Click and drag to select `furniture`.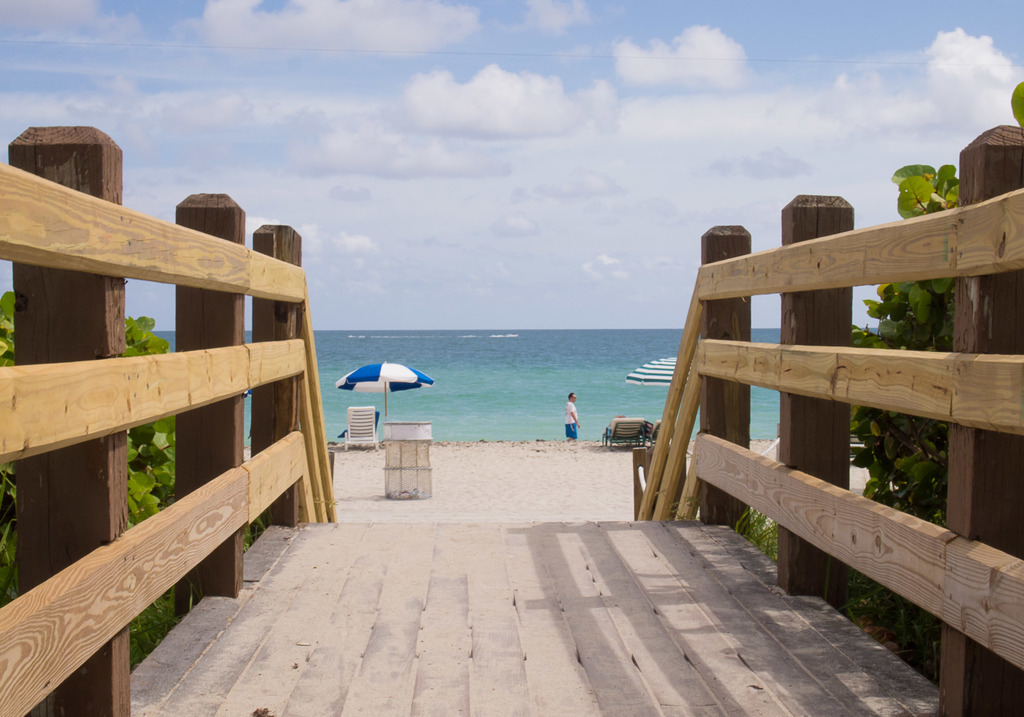
Selection: bbox(343, 405, 376, 453).
